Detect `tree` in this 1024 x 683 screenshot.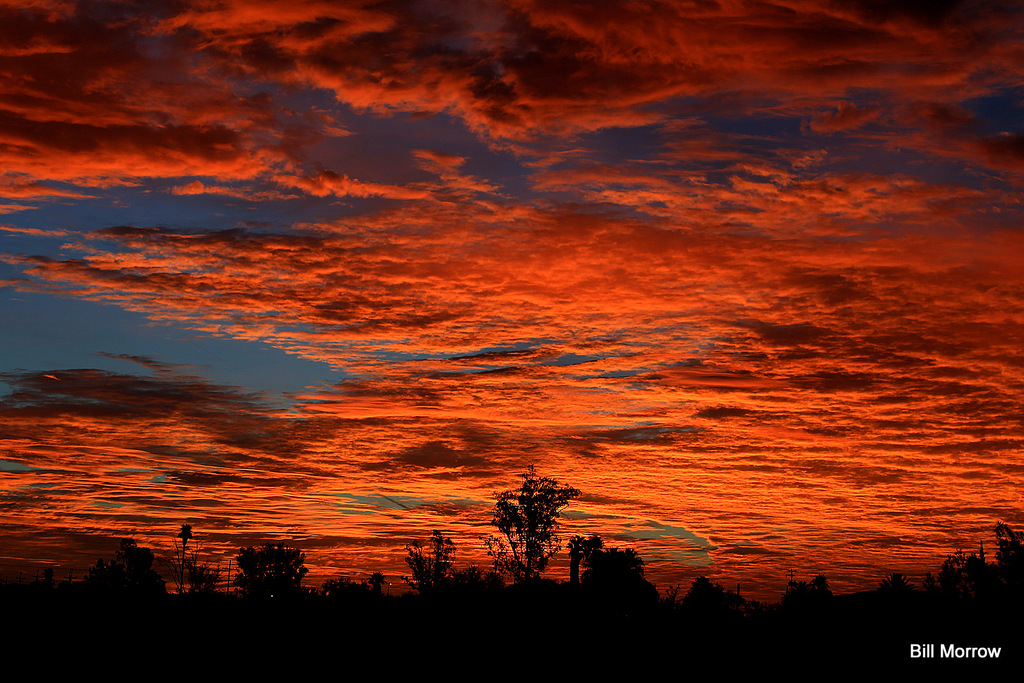
Detection: rect(79, 536, 169, 609).
